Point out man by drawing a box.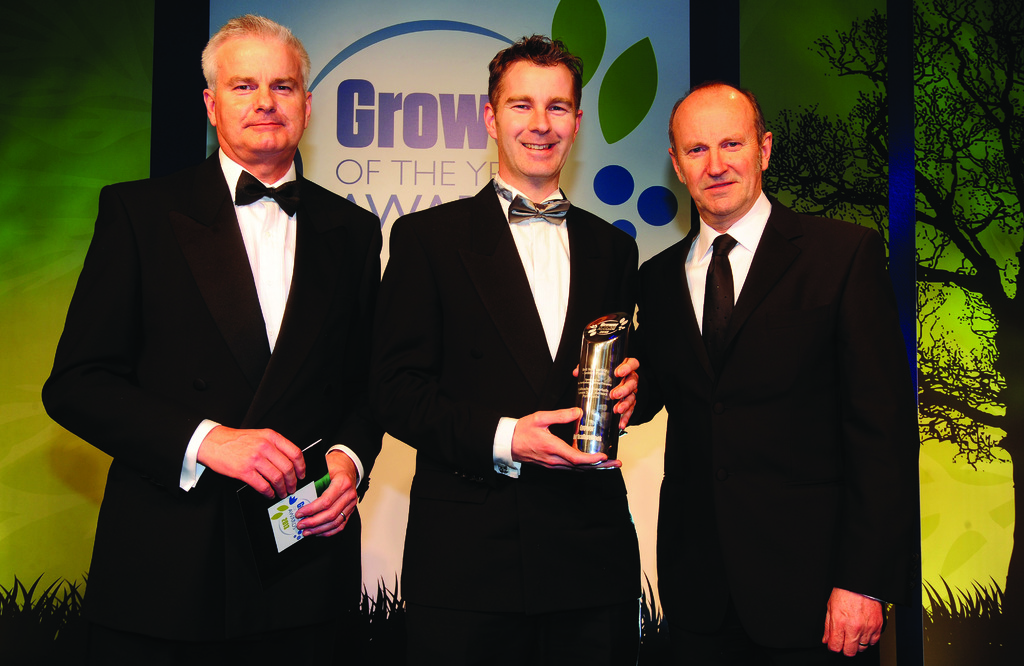
(636,84,909,665).
